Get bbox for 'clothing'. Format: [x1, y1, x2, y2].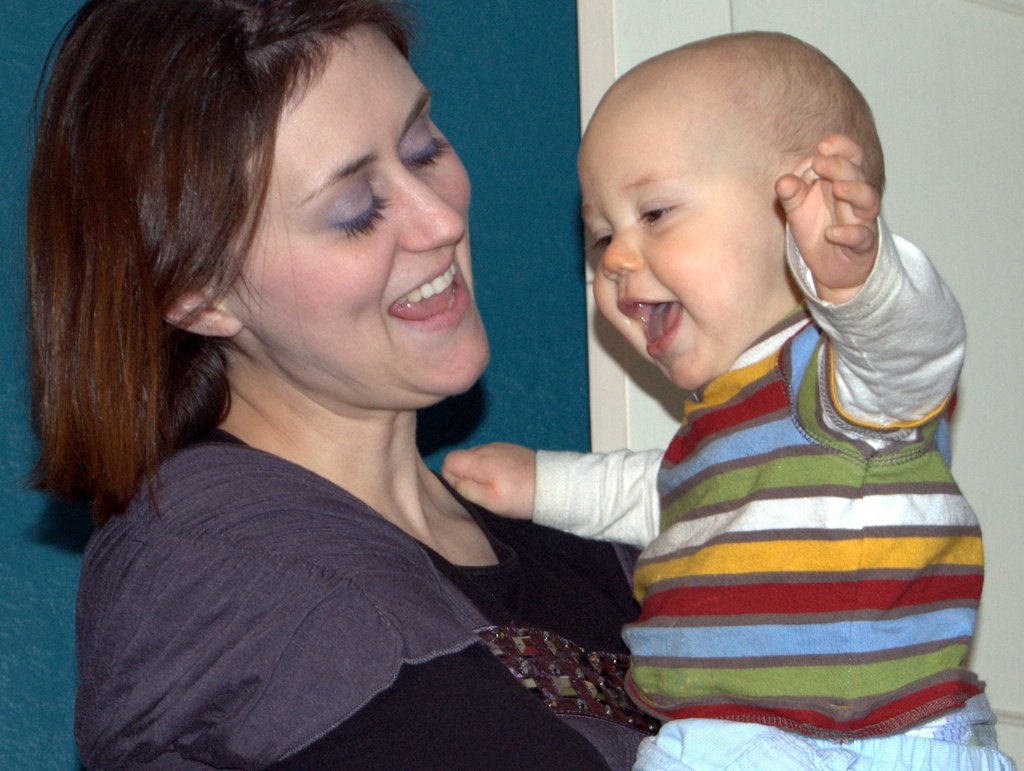
[597, 252, 995, 770].
